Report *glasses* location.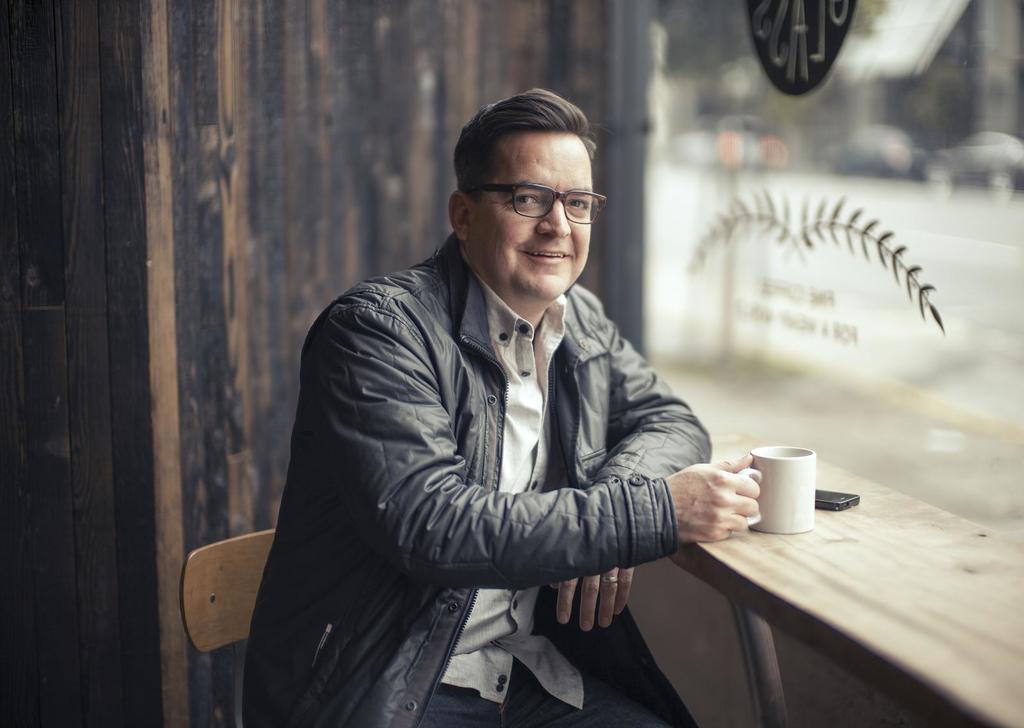
Report: {"left": 470, "top": 177, "right": 601, "bottom": 227}.
